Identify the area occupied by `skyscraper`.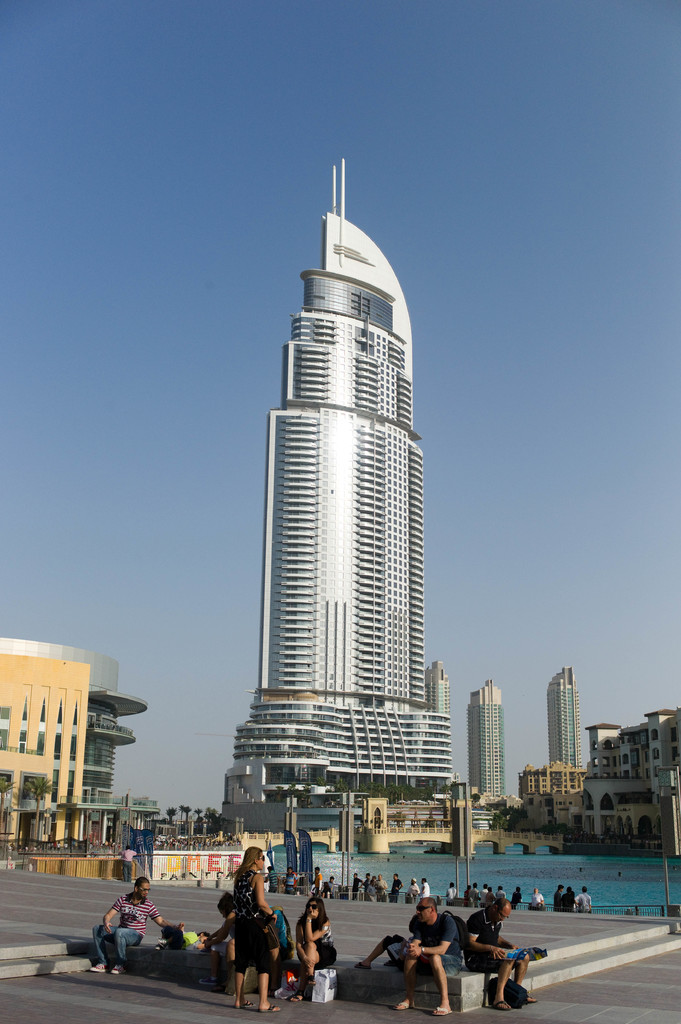
Area: rect(470, 678, 507, 813).
